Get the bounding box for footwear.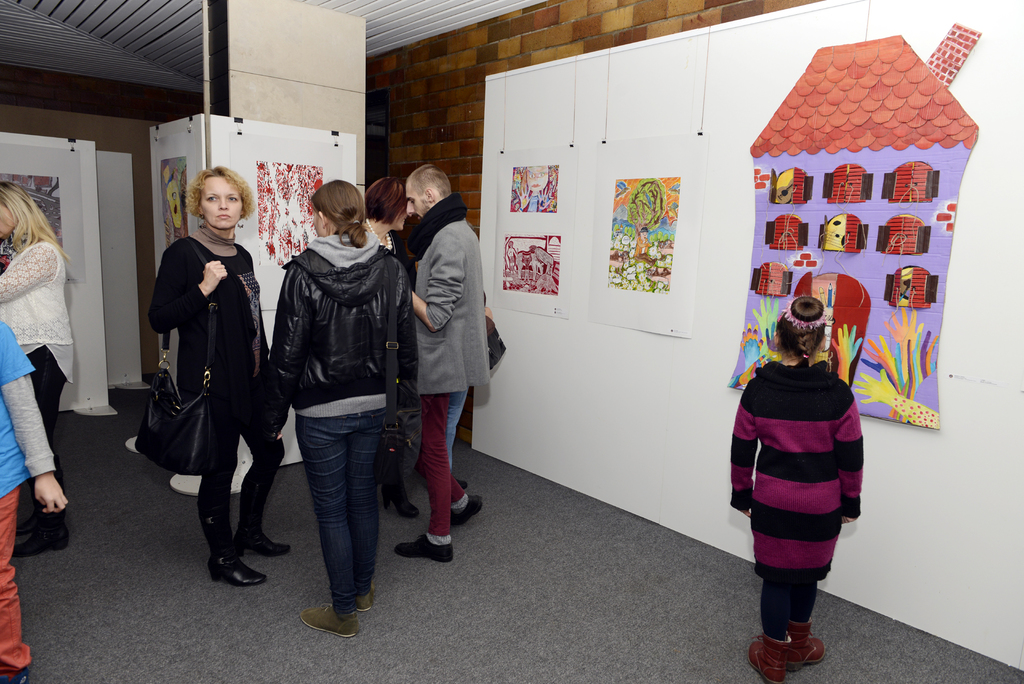
x1=355, y1=582, x2=377, y2=615.
